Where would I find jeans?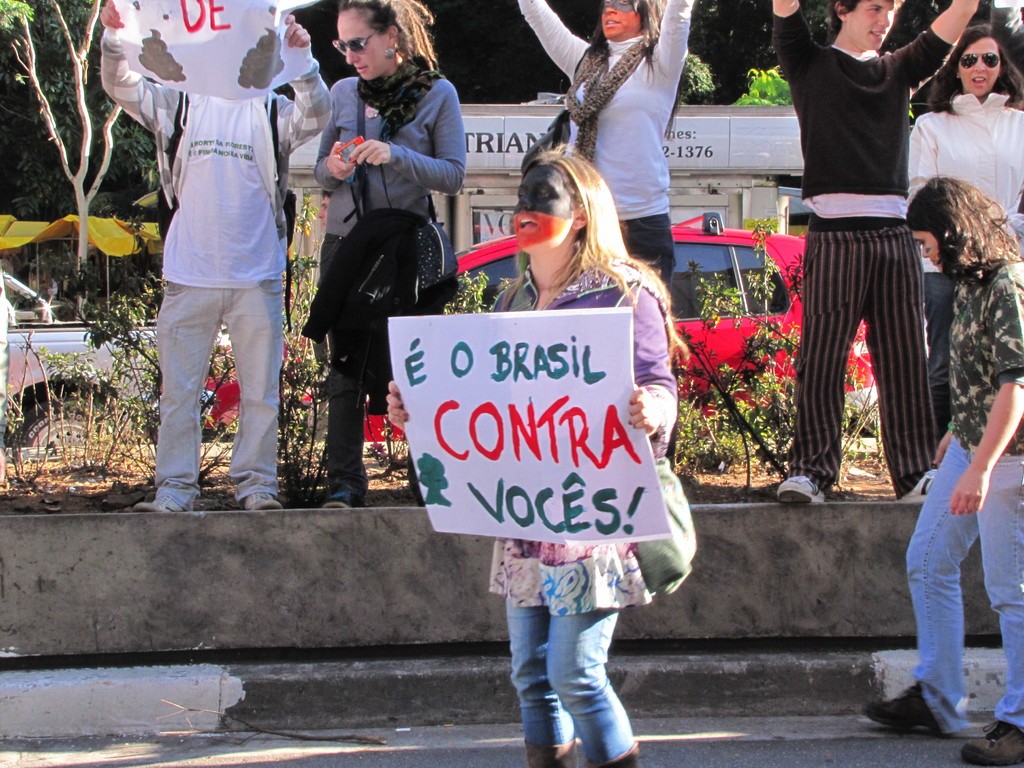
At [left=504, top=596, right=636, bottom=763].
